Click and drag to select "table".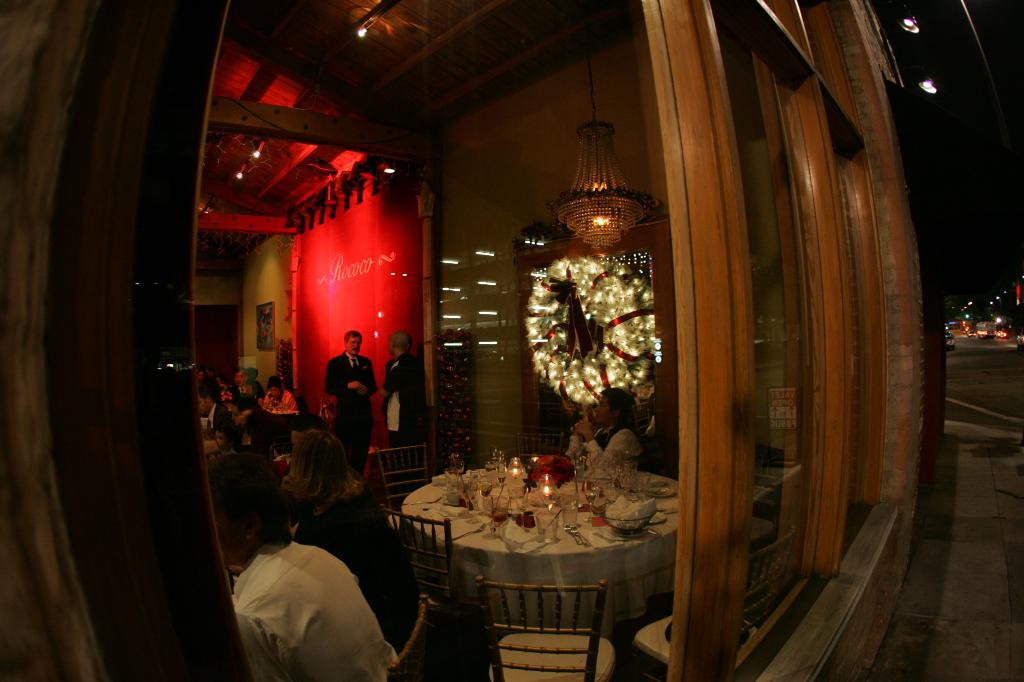
Selection: (397, 455, 678, 640).
